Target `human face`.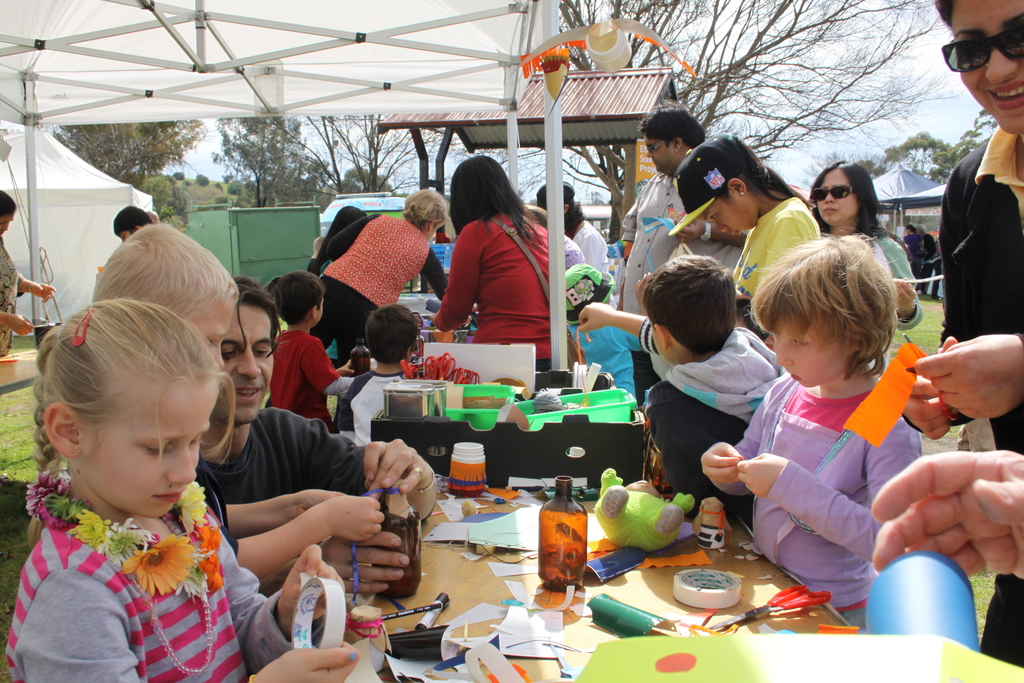
Target region: x1=701 y1=192 x2=754 y2=239.
